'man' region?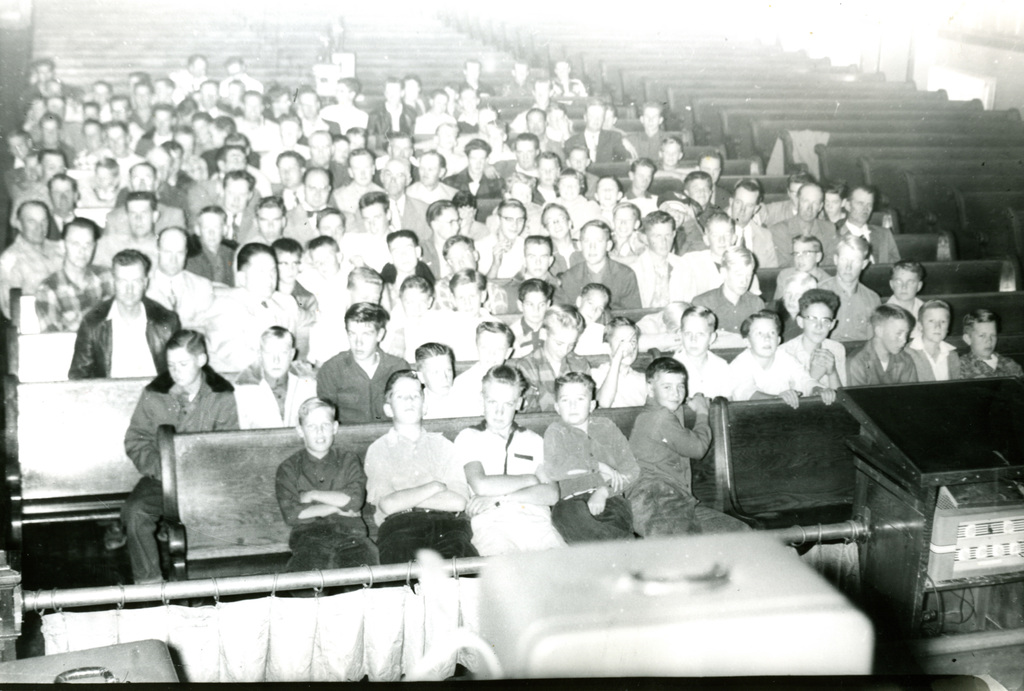
[x1=316, y1=300, x2=409, y2=417]
